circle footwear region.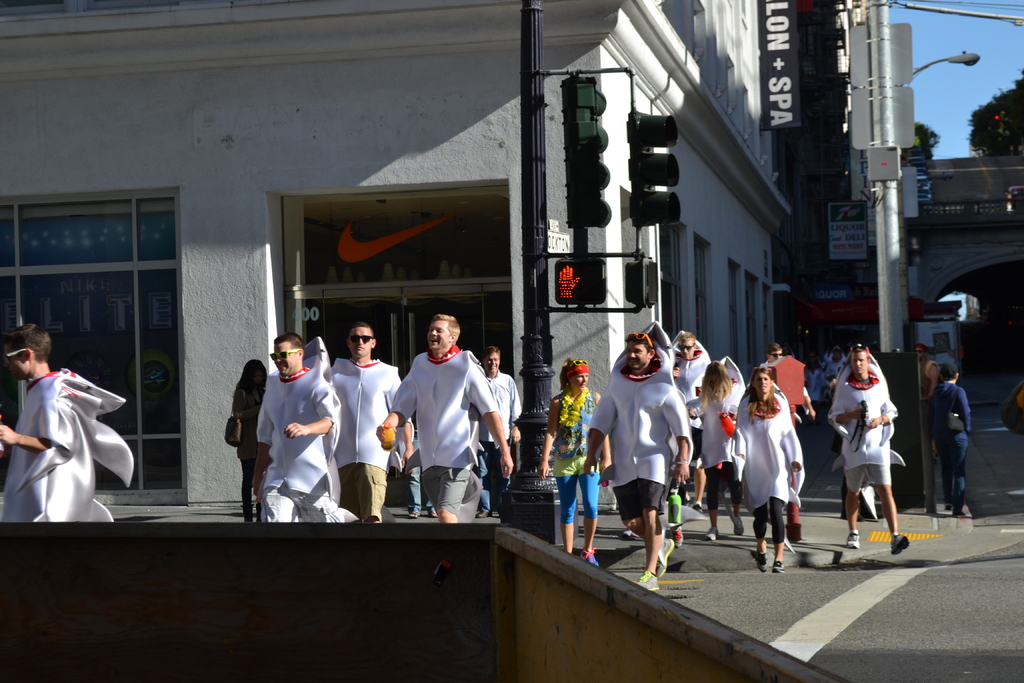
Region: bbox=(246, 506, 257, 523).
